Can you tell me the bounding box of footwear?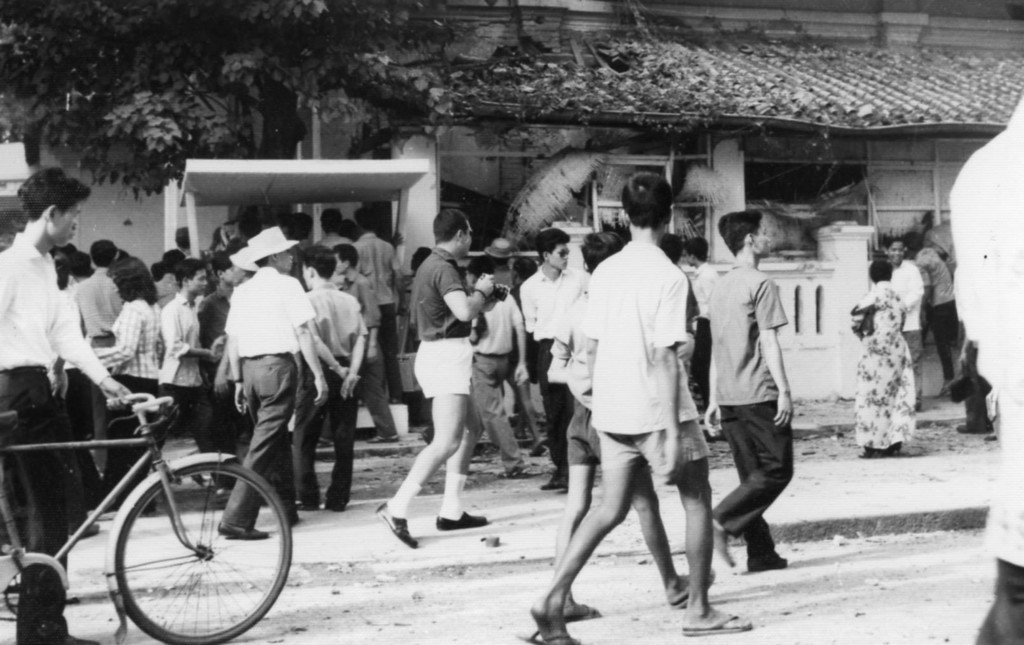
<box>951,421,993,435</box>.
